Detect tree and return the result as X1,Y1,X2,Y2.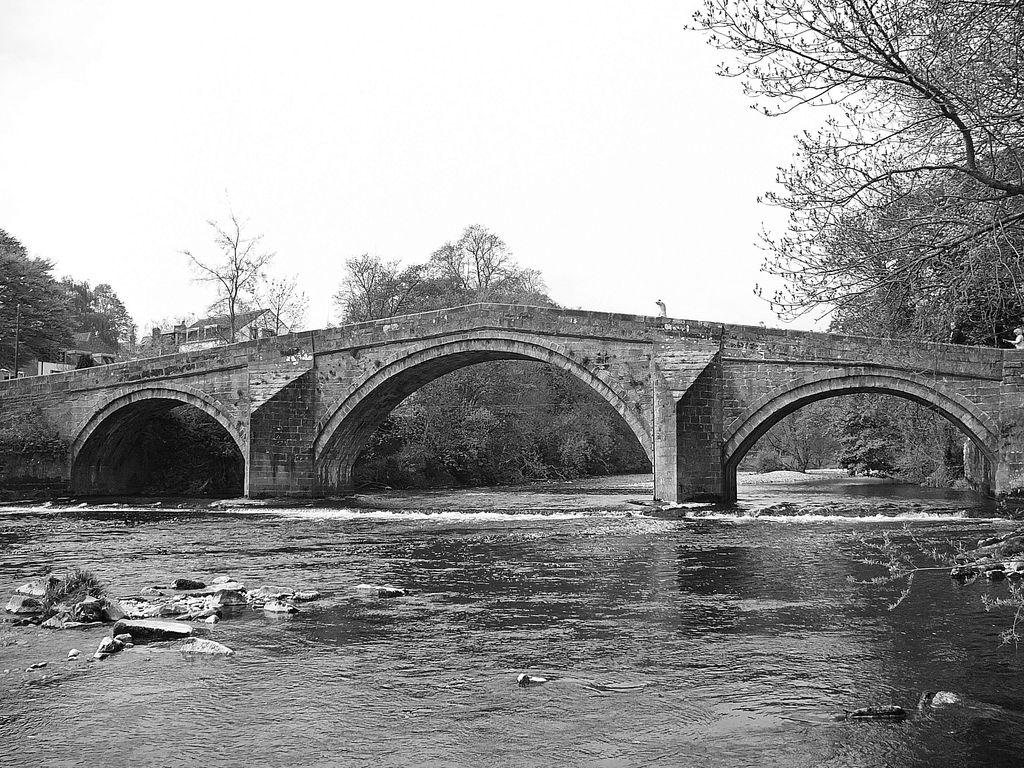
327,238,431,485.
